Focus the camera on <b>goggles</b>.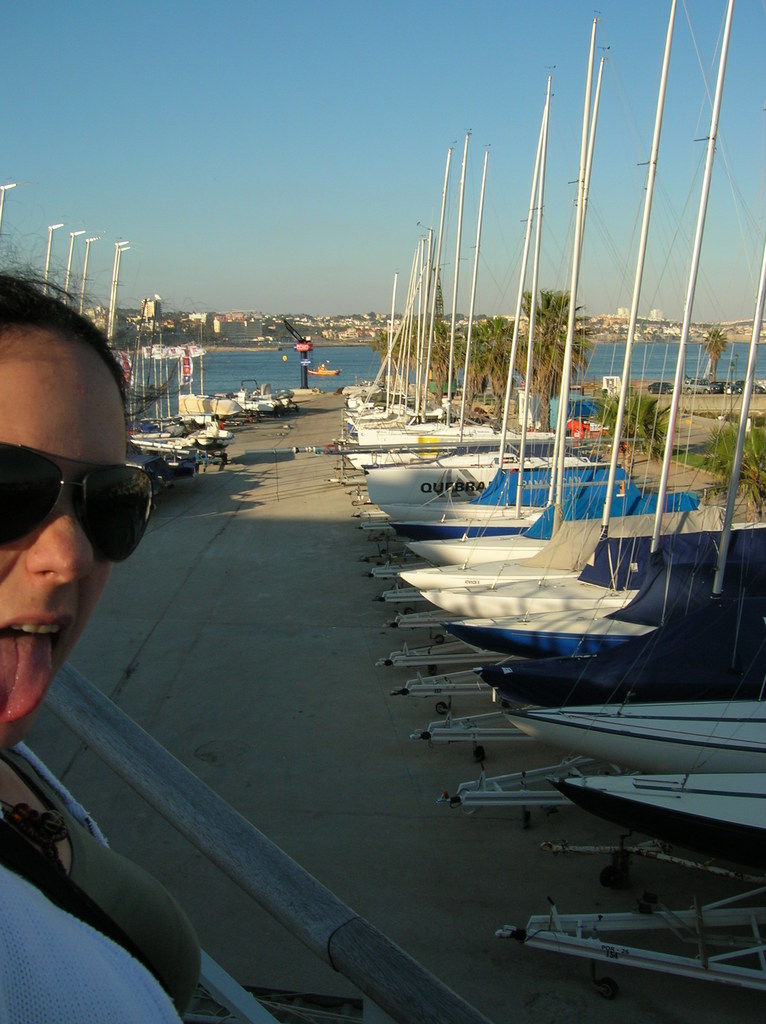
Focus region: locate(4, 436, 173, 562).
